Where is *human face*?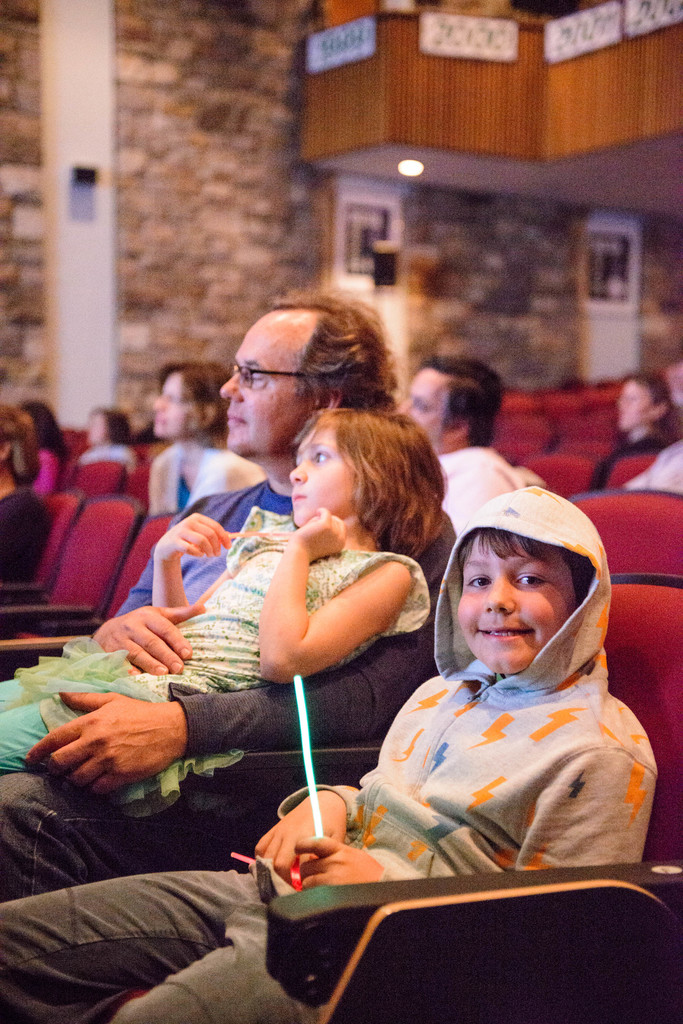
<region>152, 376, 205, 438</region>.
